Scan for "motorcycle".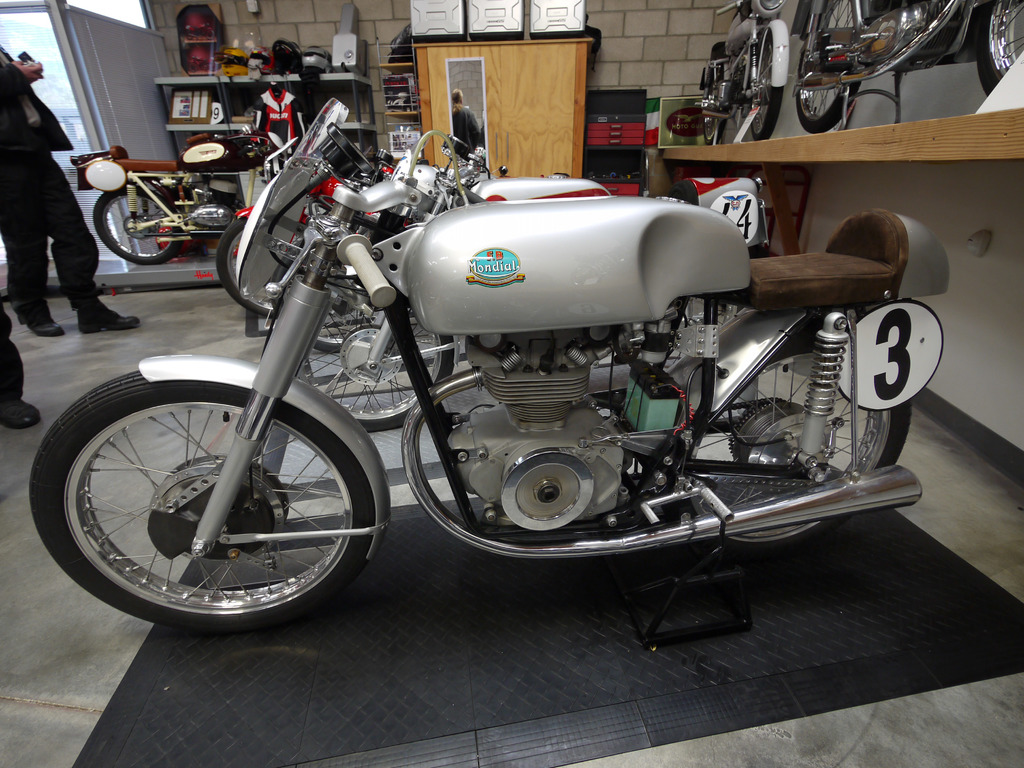
Scan result: bbox=(71, 117, 301, 269).
